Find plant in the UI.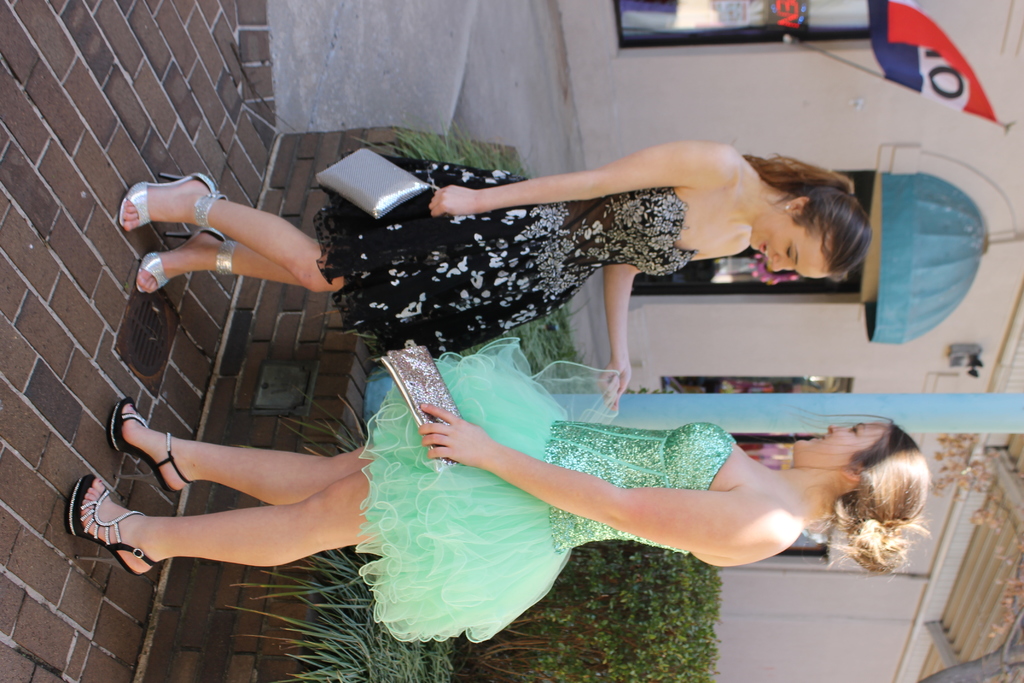
UI element at bbox=(269, 360, 369, 456).
